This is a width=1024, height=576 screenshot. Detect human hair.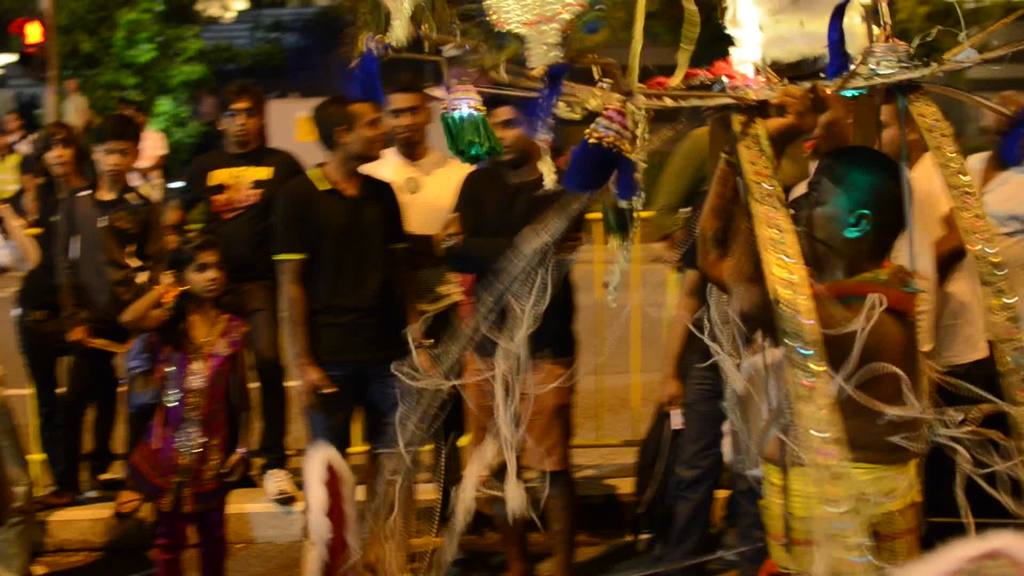
BBox(381, 71, 427, 100).
